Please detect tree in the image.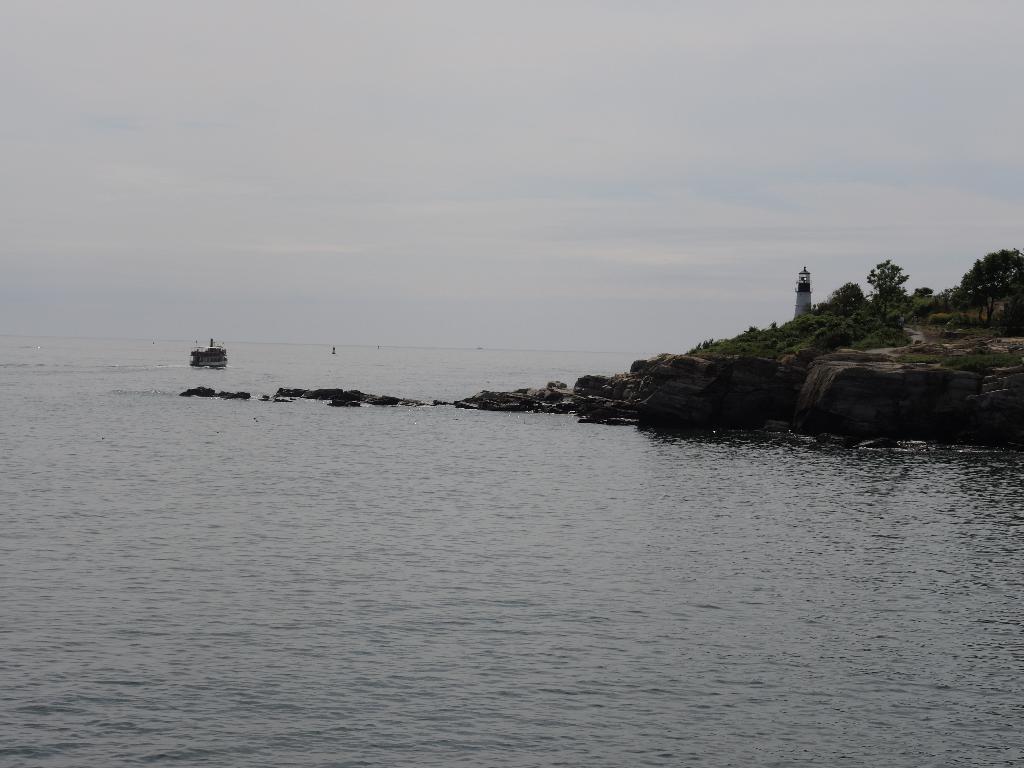
(x1=951, y1=242, x2=1023, y2=322).
